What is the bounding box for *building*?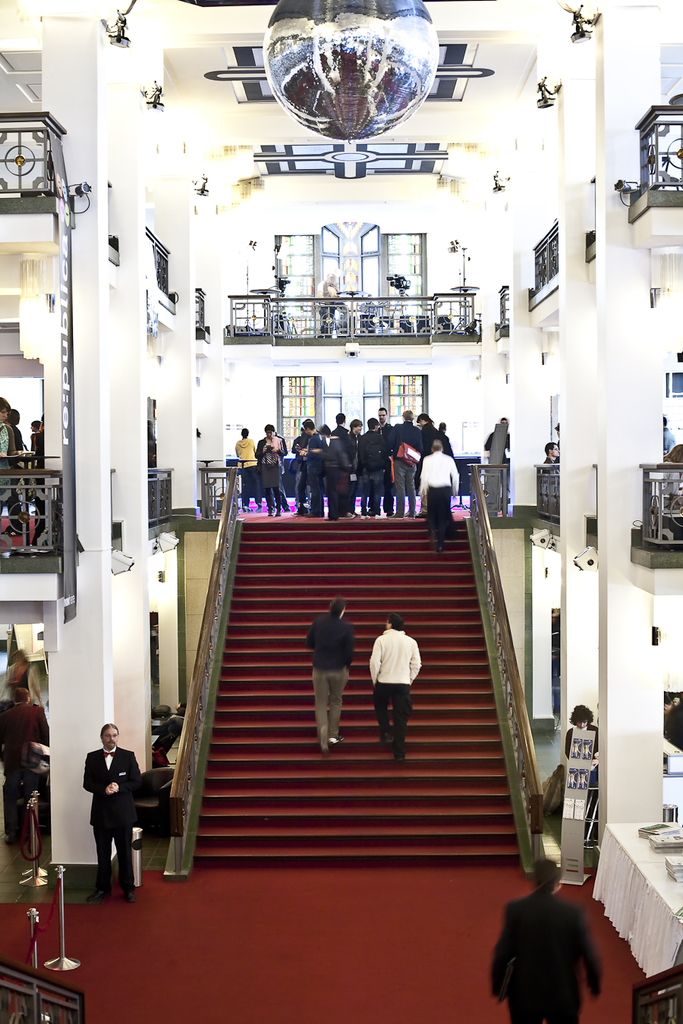
0:0:682:1023.
